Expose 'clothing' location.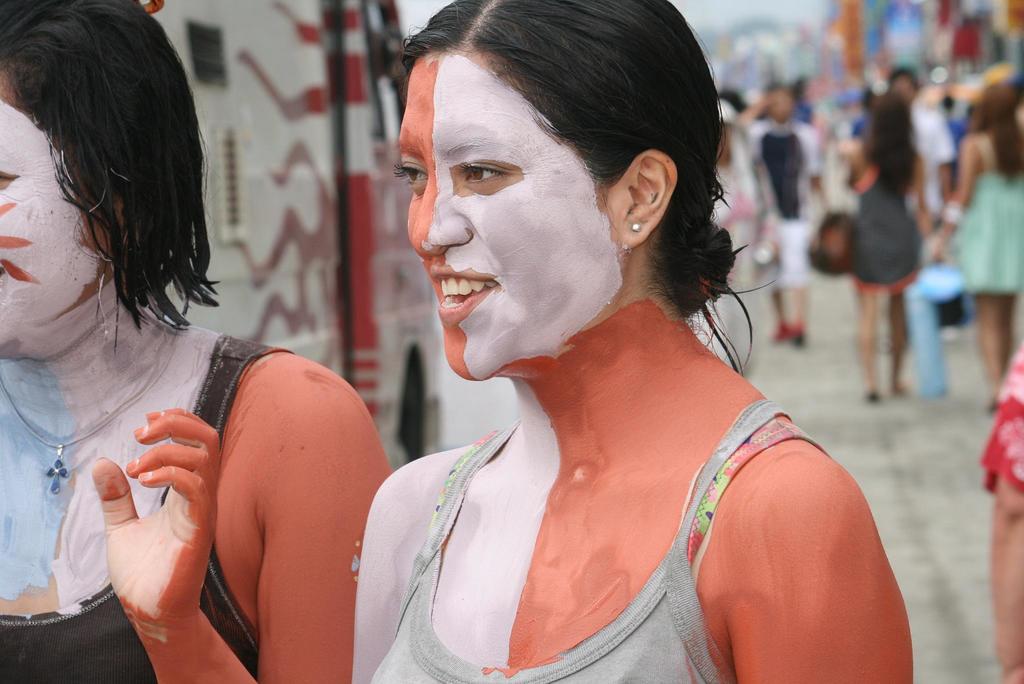
Exposed at x1=950 y1=132 x2=1023 y2=303.
